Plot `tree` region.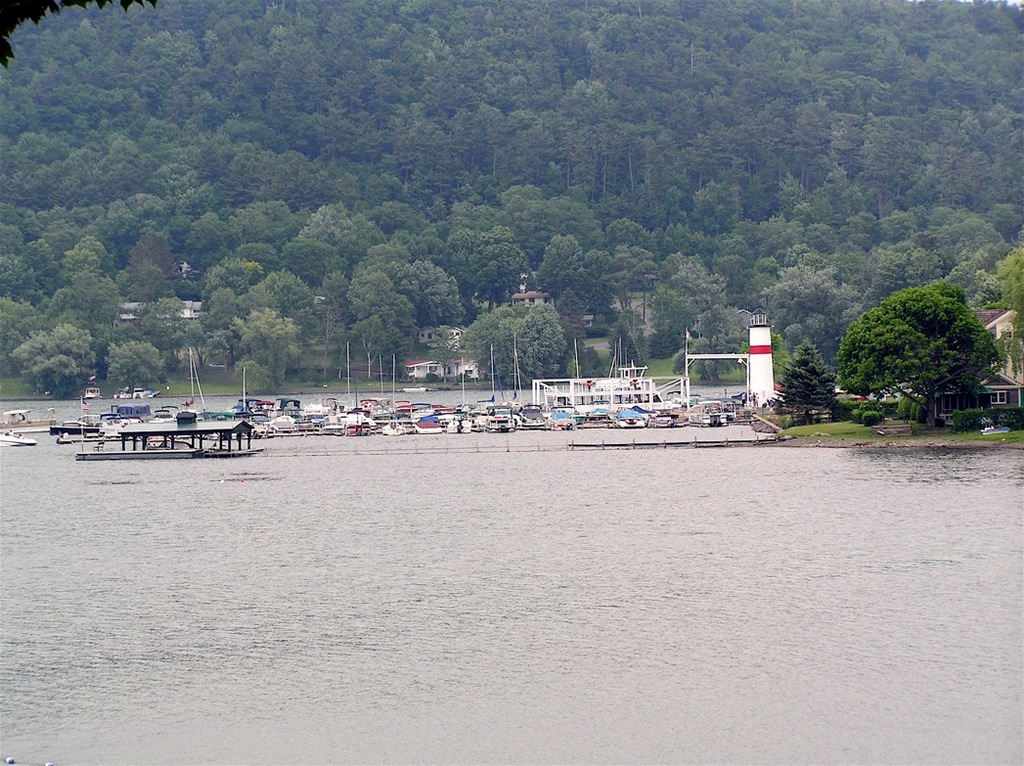
Plotted at bbox=(228, 302, 302, 397).
